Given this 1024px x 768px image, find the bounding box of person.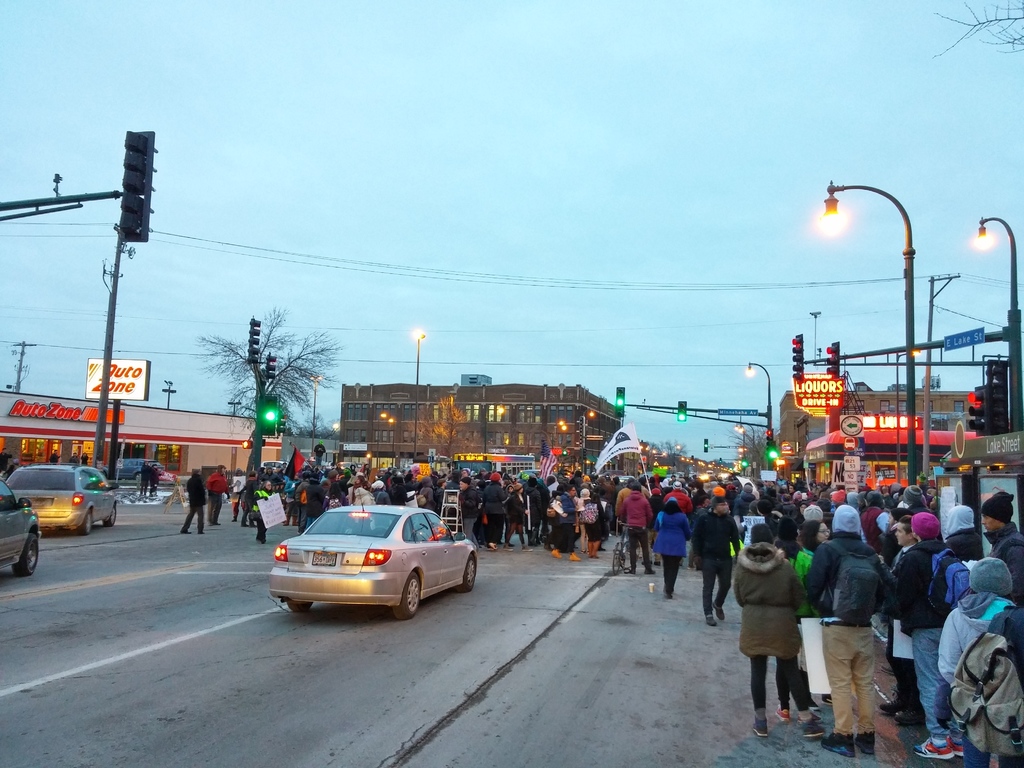
[243, 472, 260, 529].
